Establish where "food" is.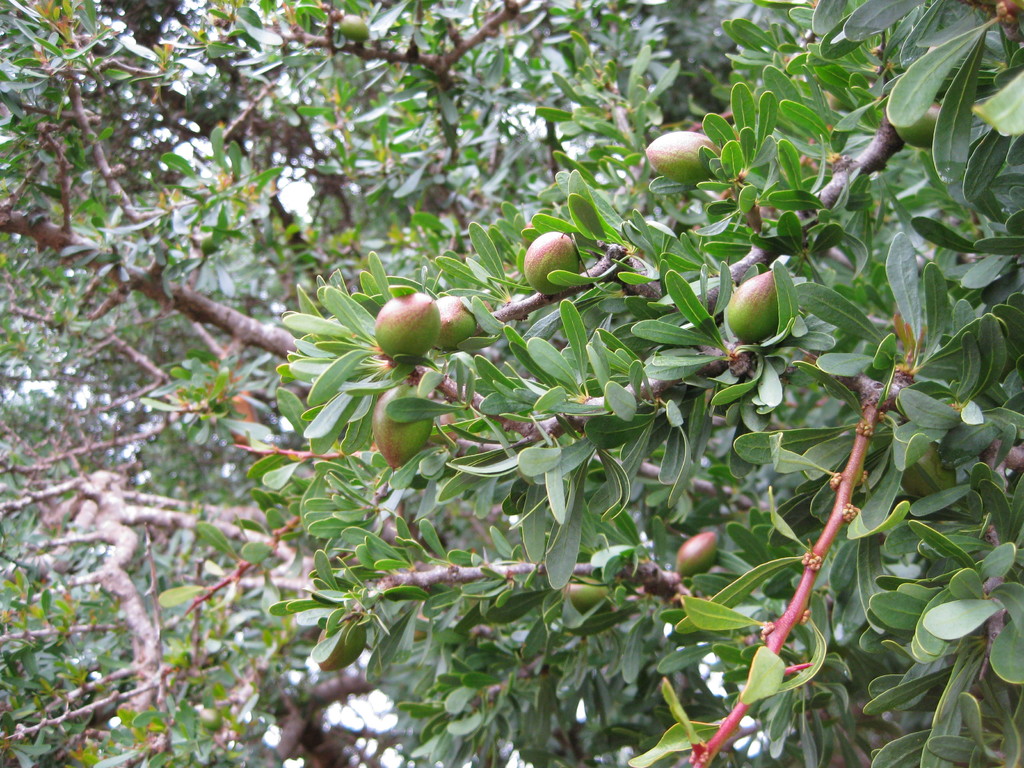
Established at Rect(726, 269, 779, 345).
